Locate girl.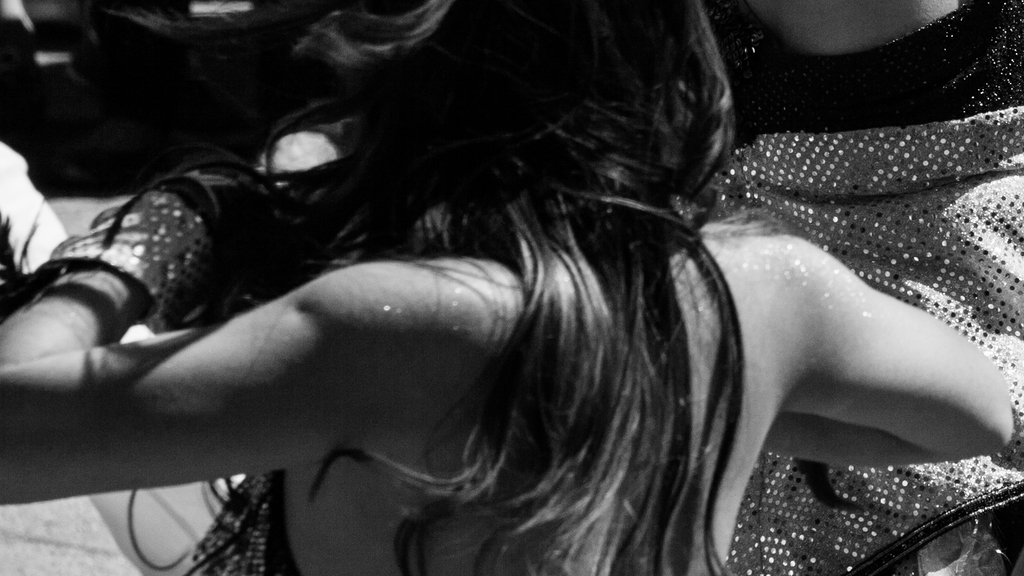
Bounding box: bbox=(0, 0, 1013, 575).
